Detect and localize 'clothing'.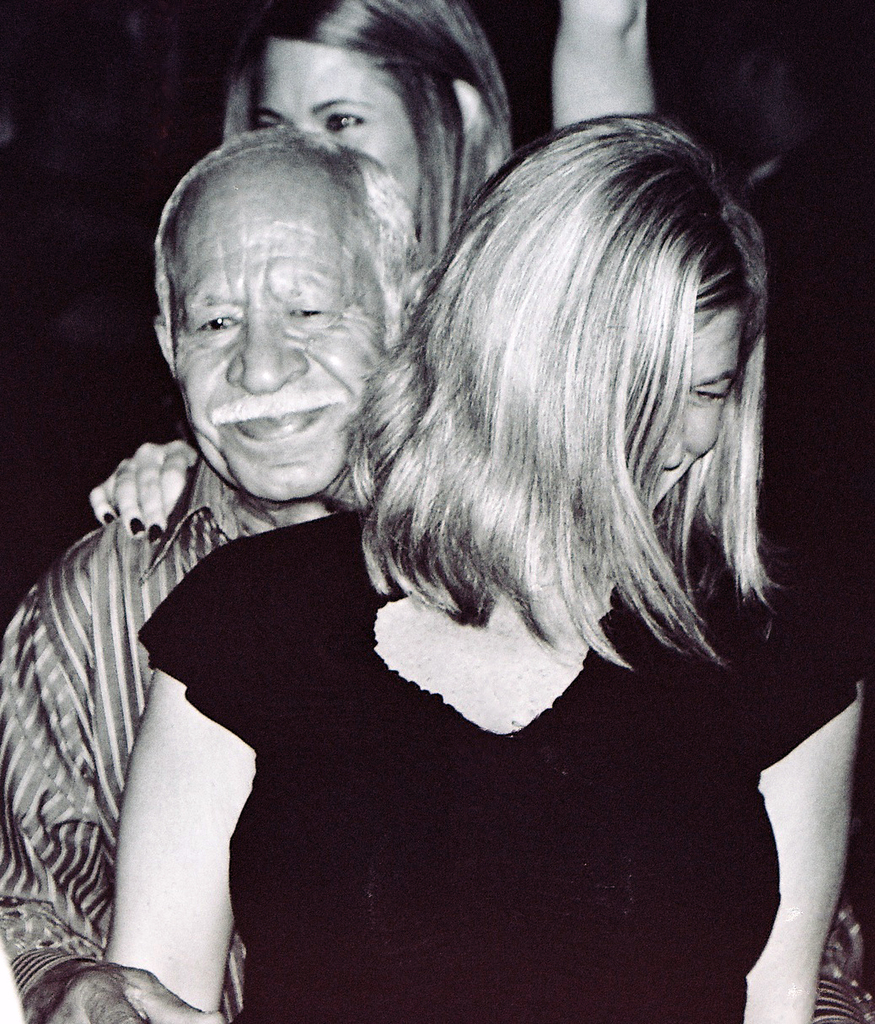
Localized at (left=0, top=466, right=282, bottom=1023).
